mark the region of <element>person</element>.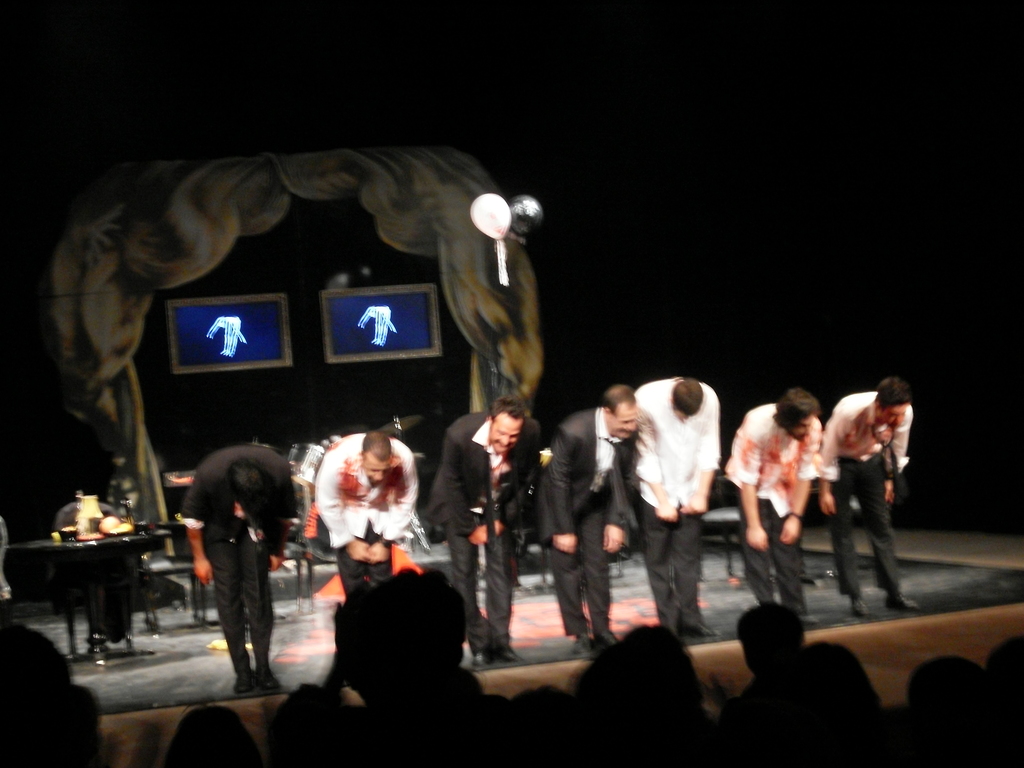
Region: 627 372 724 639.
